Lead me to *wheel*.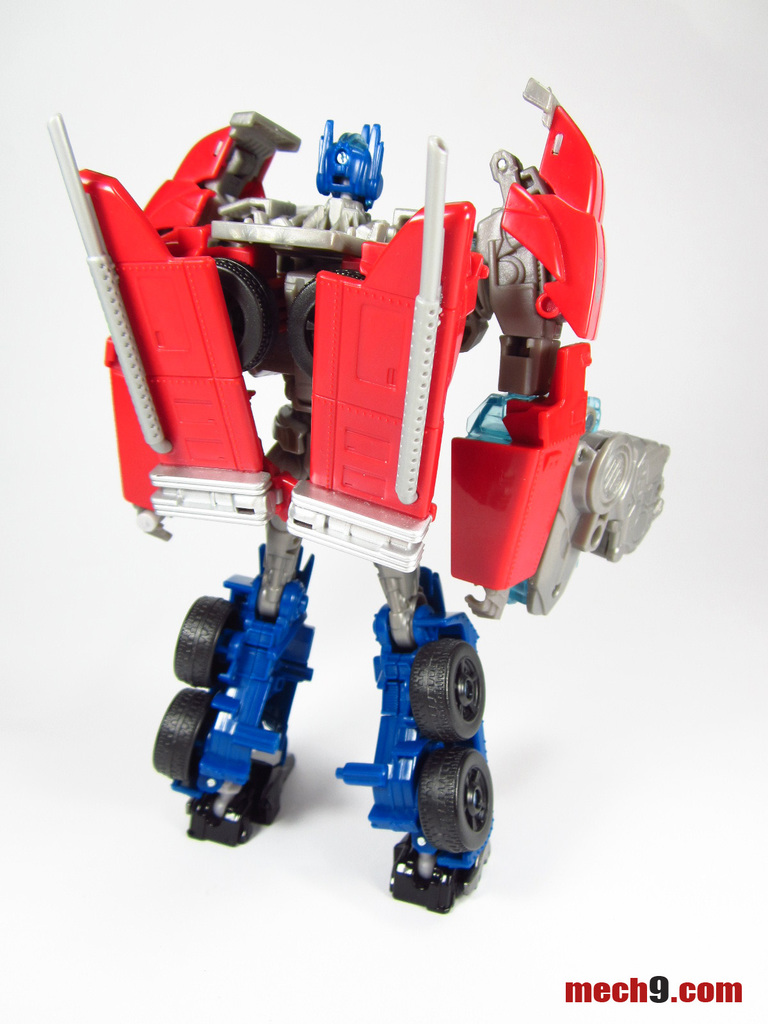
Lead to [415,744,499,854].
